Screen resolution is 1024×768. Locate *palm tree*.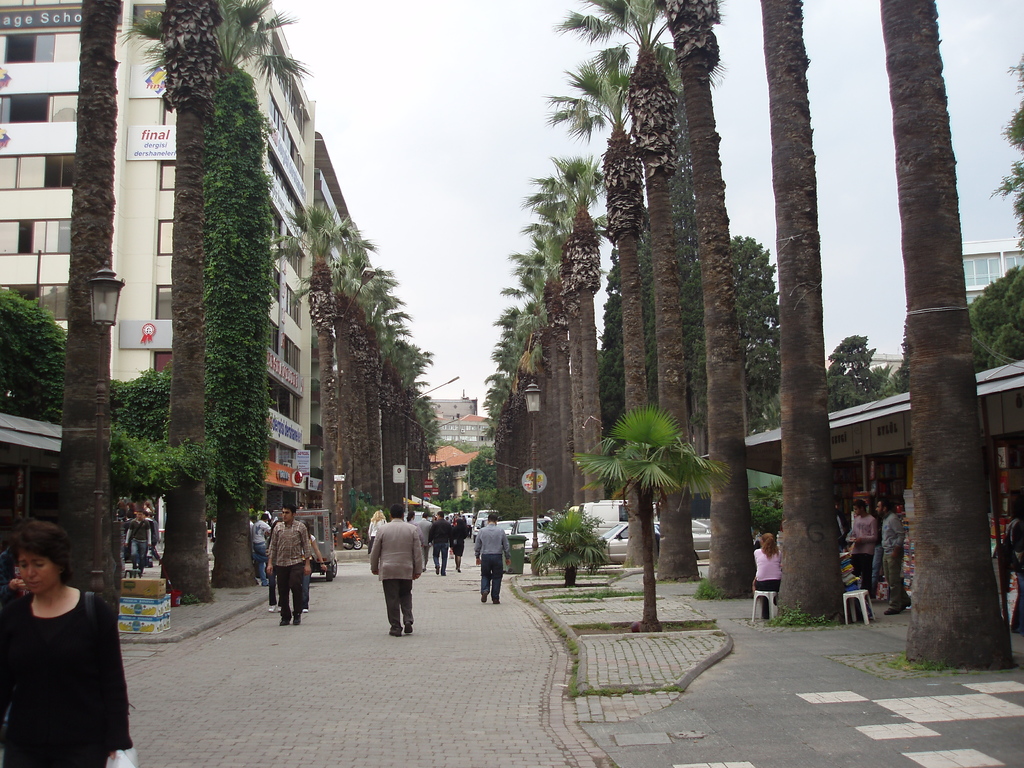
x1=588, y1=7, x2=669, y2=544.
